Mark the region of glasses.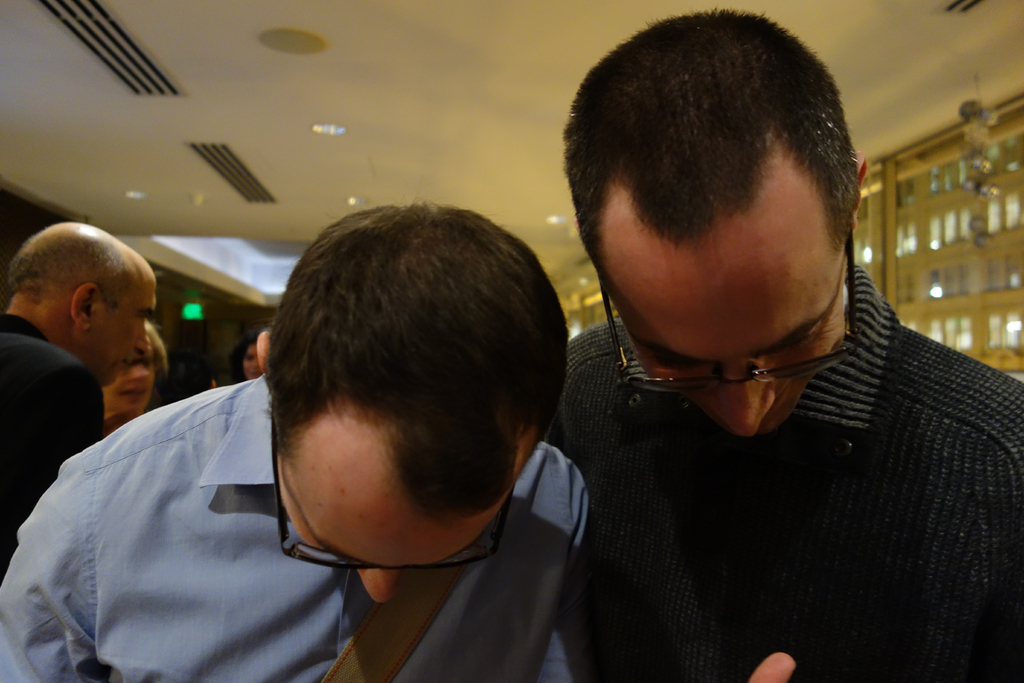
Region: bbox=[269, 408, 506, 575].
